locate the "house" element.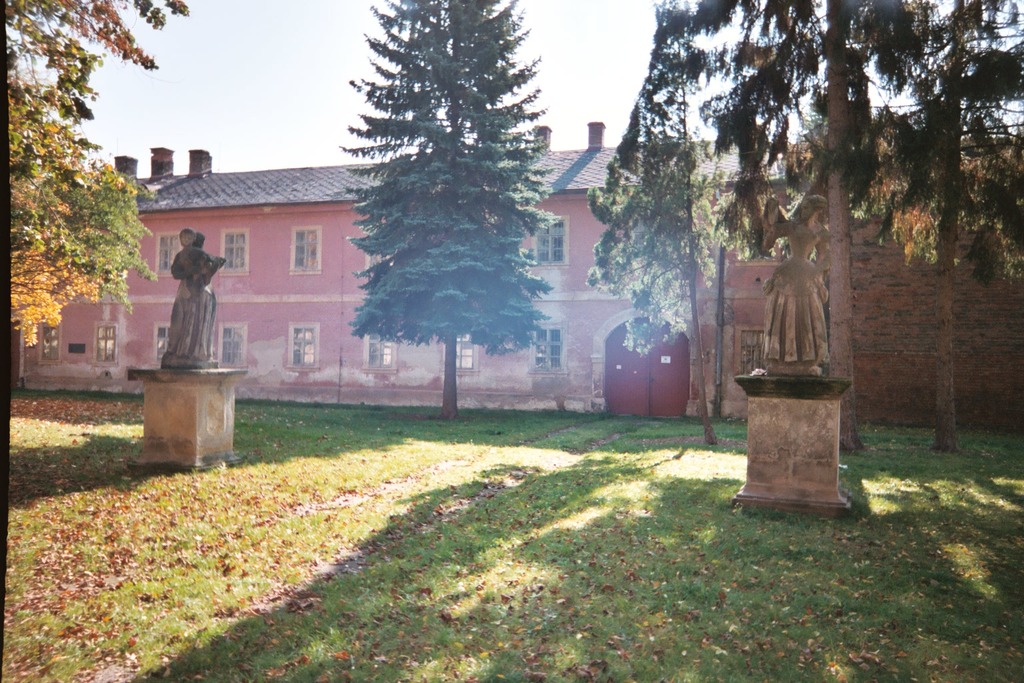
Element bbox: {"x1": 813, "y1": 201, "x2": 1023, "y2": 439}.
